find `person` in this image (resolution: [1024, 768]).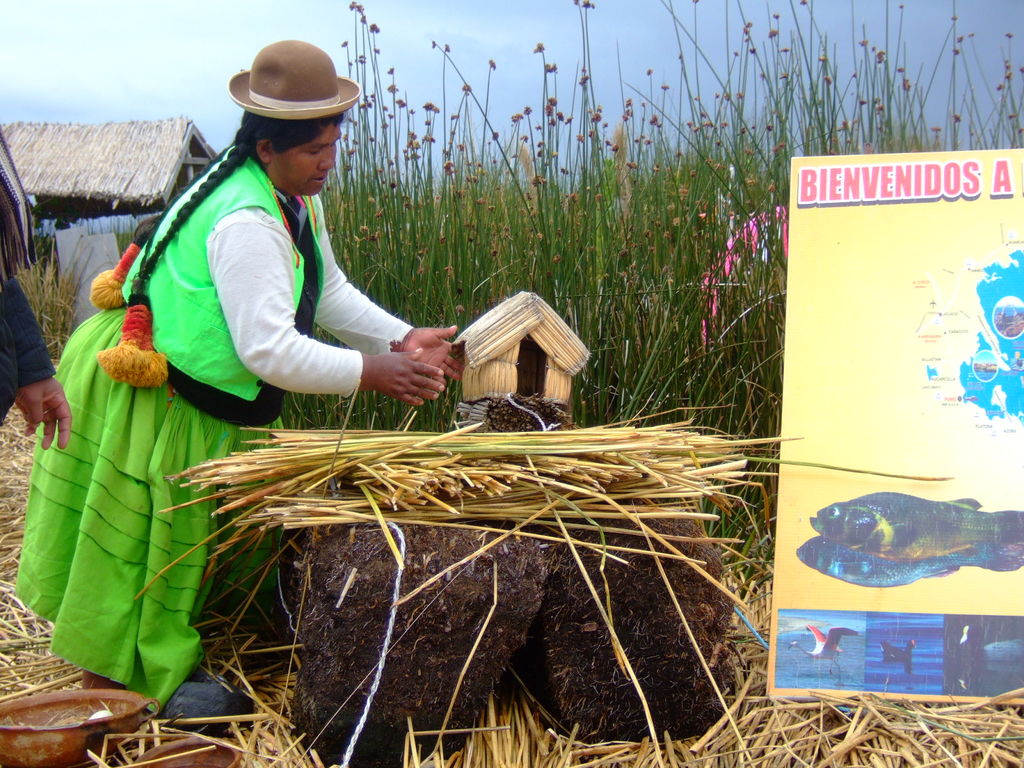
box=[13, 40, 464, 714].
